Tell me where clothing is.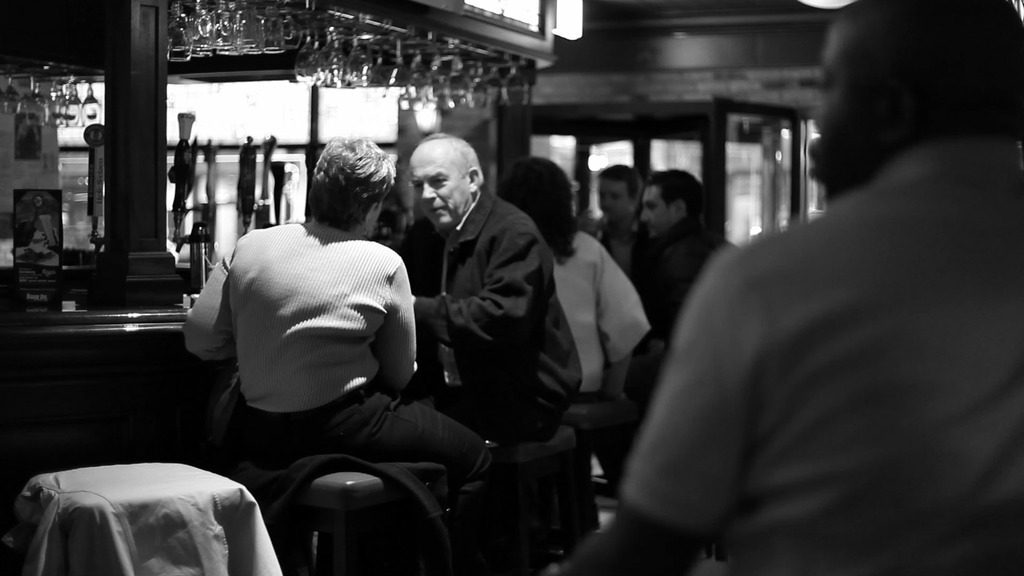
clothing is at 409 184 583 432.
